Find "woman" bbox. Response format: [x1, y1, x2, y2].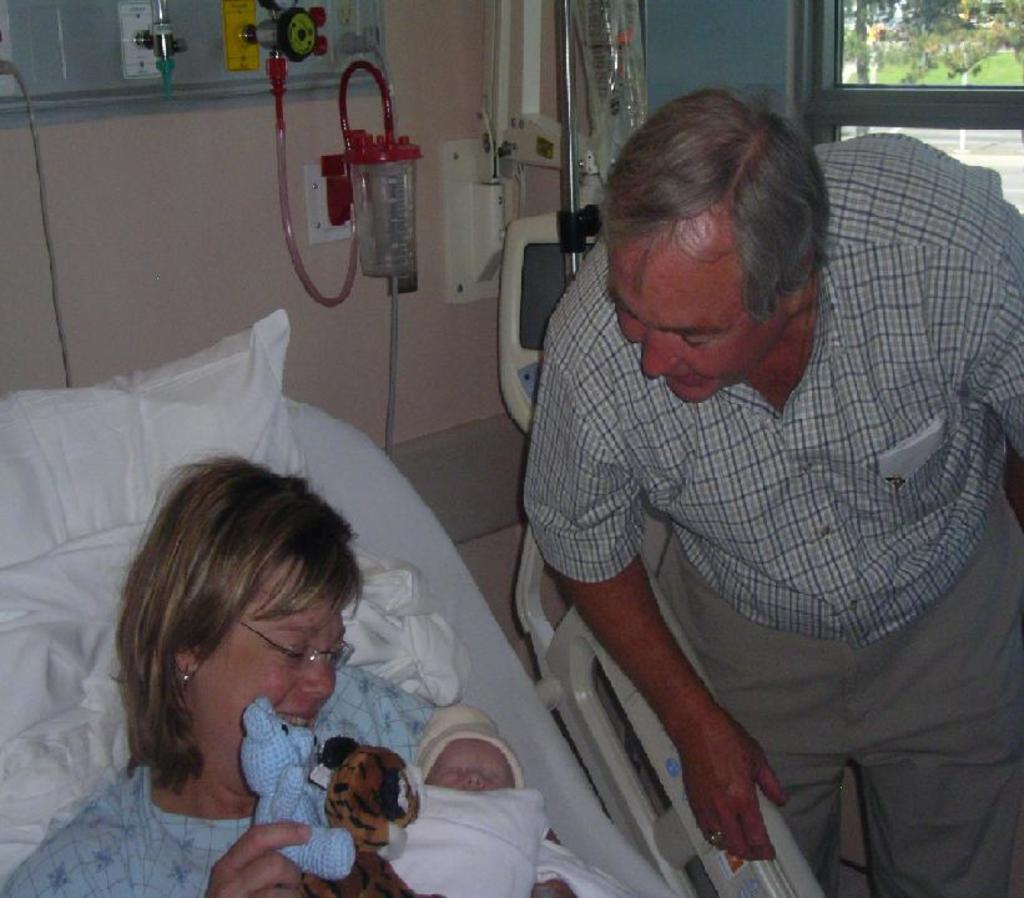
[69, 419, 470, 894].
